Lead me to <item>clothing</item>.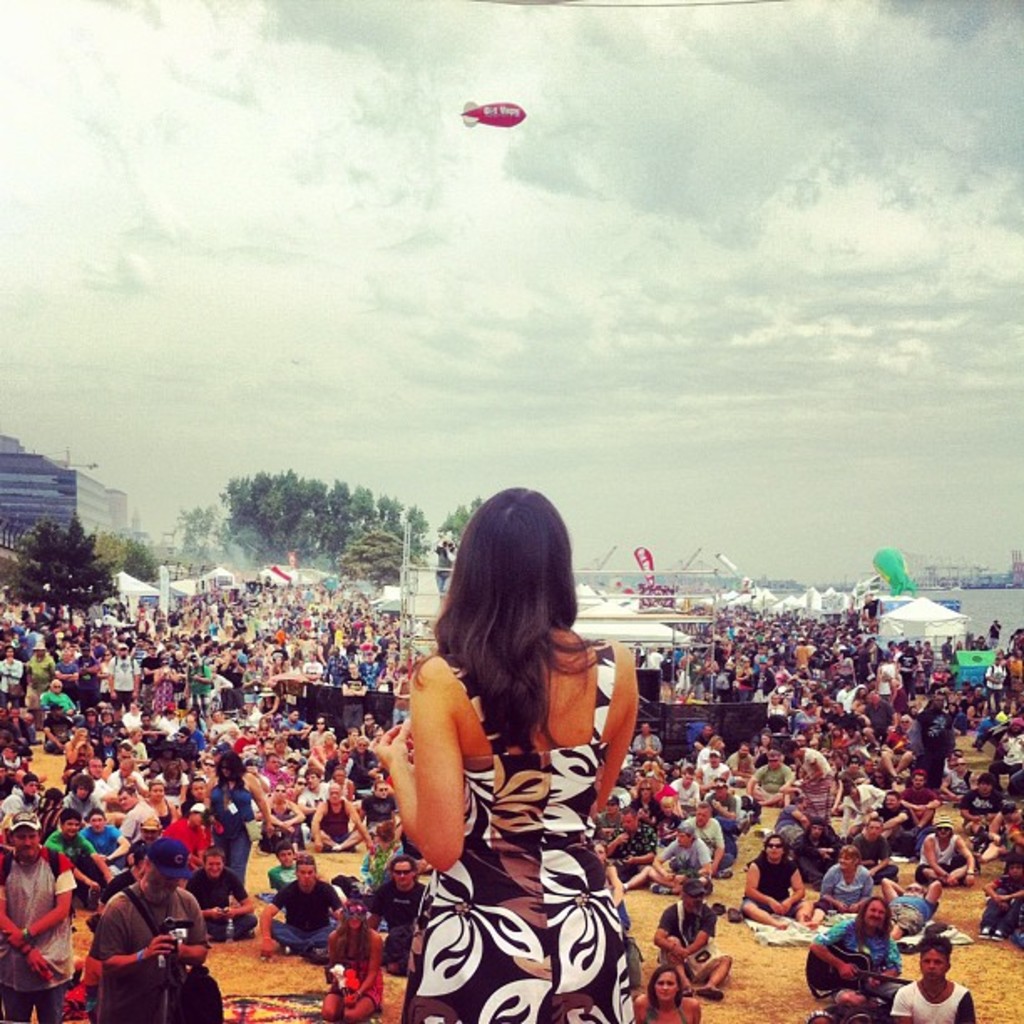
Lead to {"left": 842, "top": 778, "right": 883, "bottom": 827}.
